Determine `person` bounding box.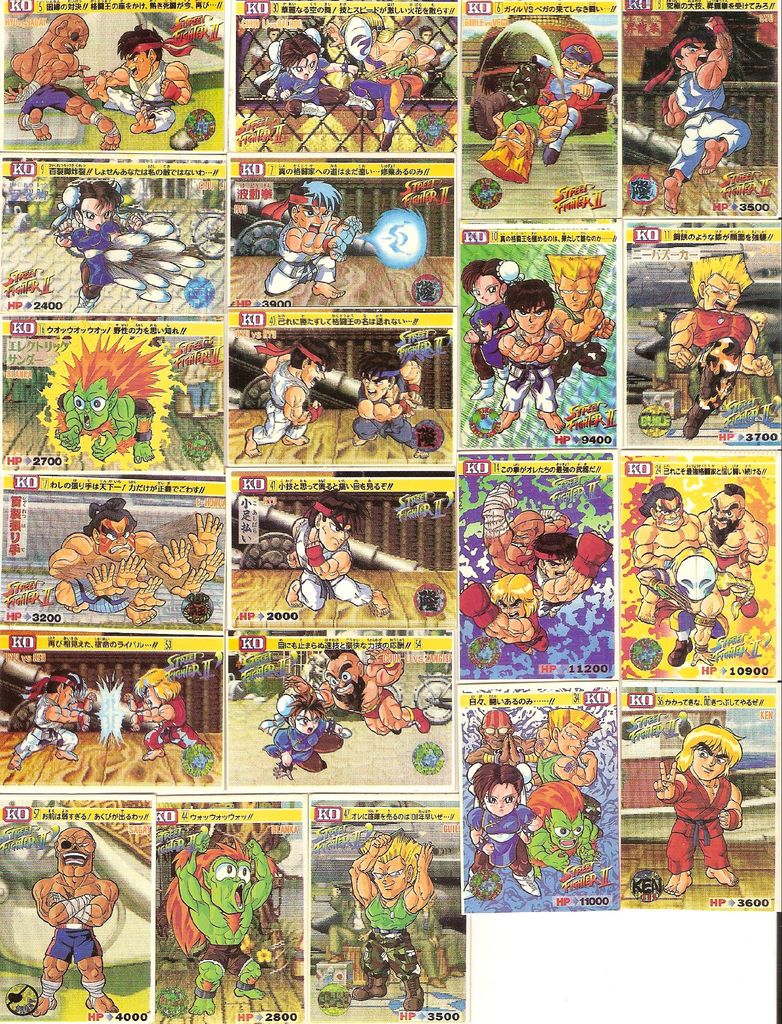
Determined: {"x1": 695, "y1": 486, "x2": 770, "y2": 615}.
